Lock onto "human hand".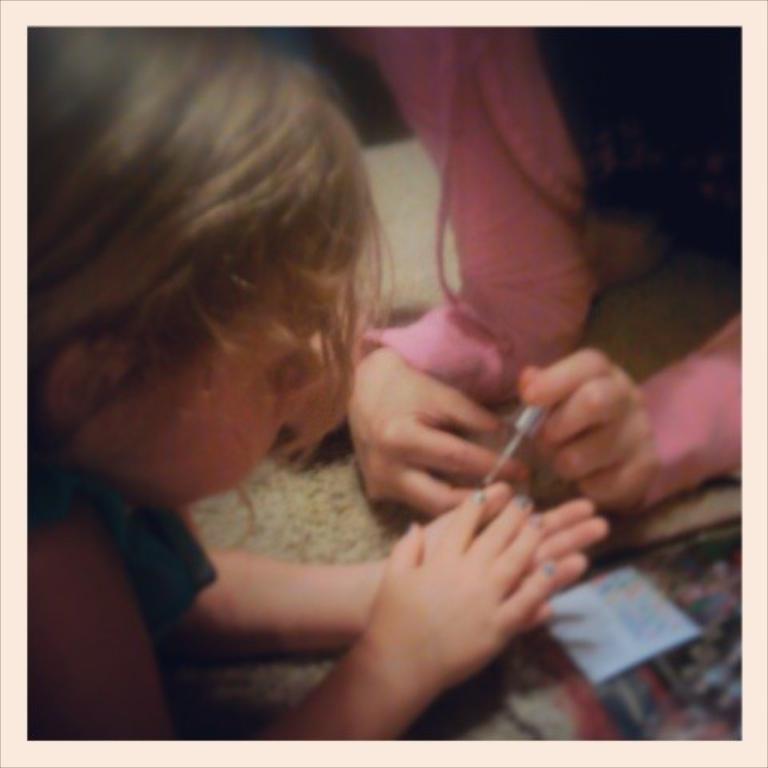
Locked: detection(515, 344, 666, 514).
